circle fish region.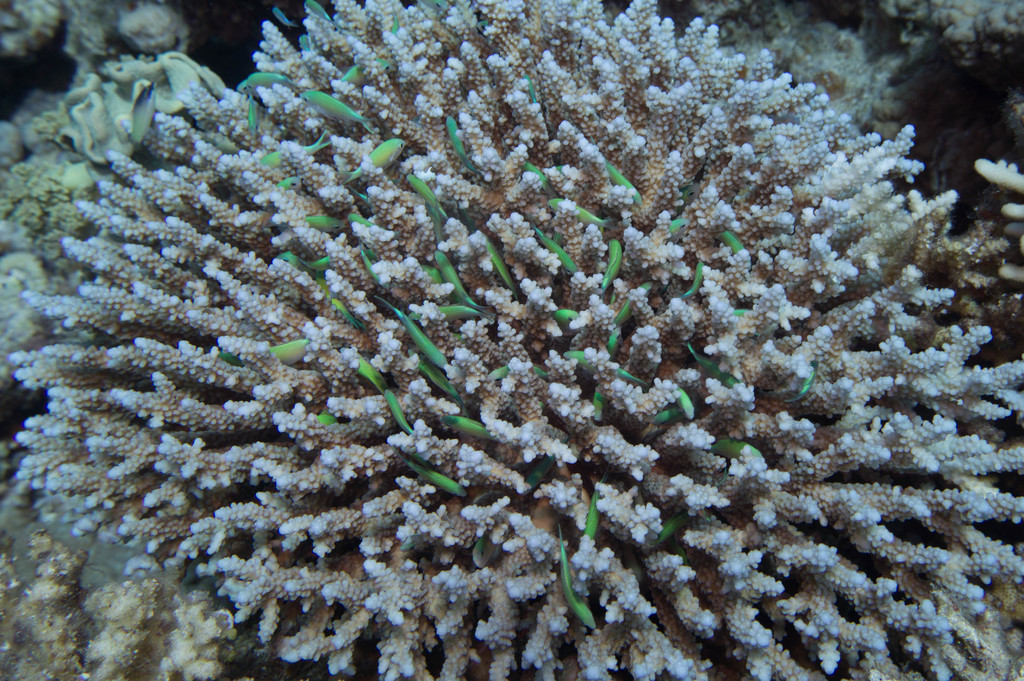
Region: 236:72:300:90.
